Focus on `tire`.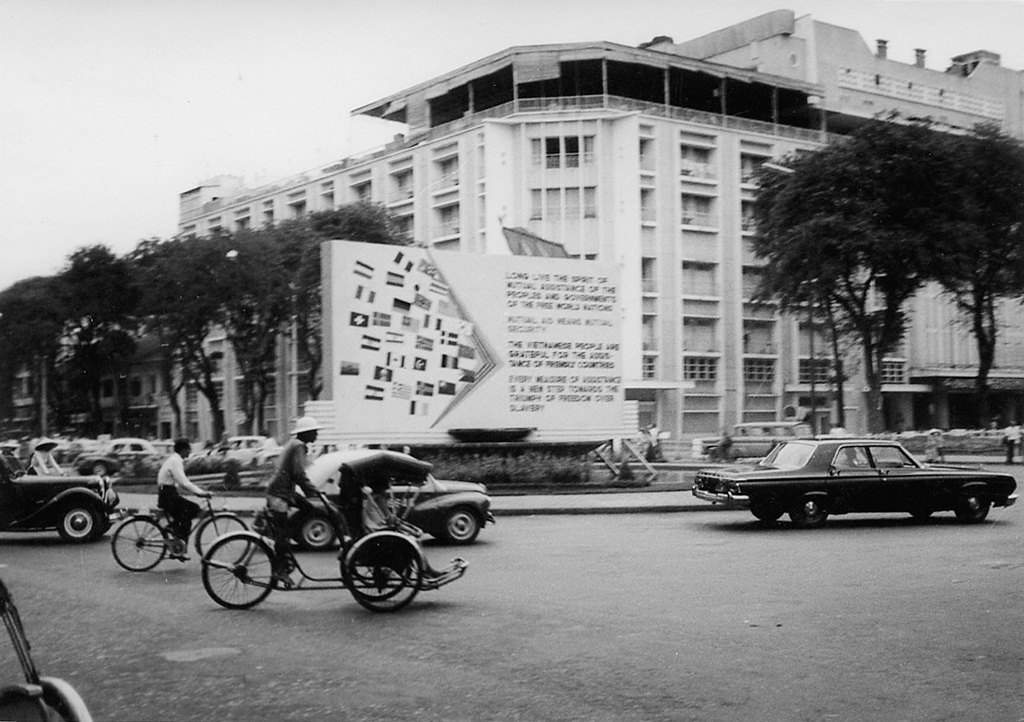
Focused at region(192, 532, 261, 616).
